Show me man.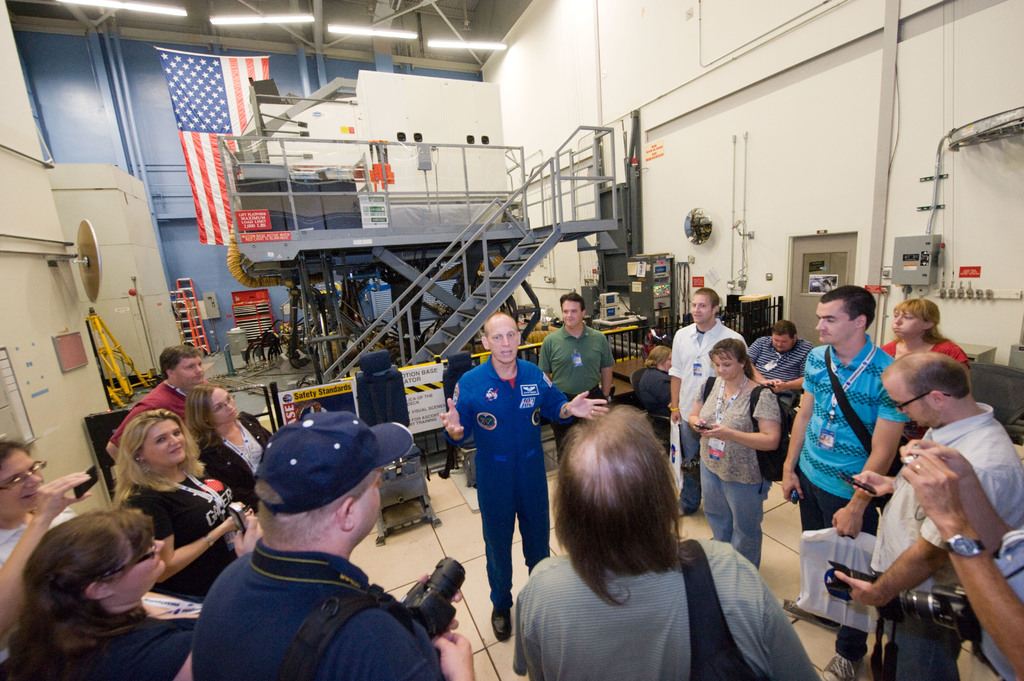
man is here: [left=513, top=406, right=822, bottom=680].
